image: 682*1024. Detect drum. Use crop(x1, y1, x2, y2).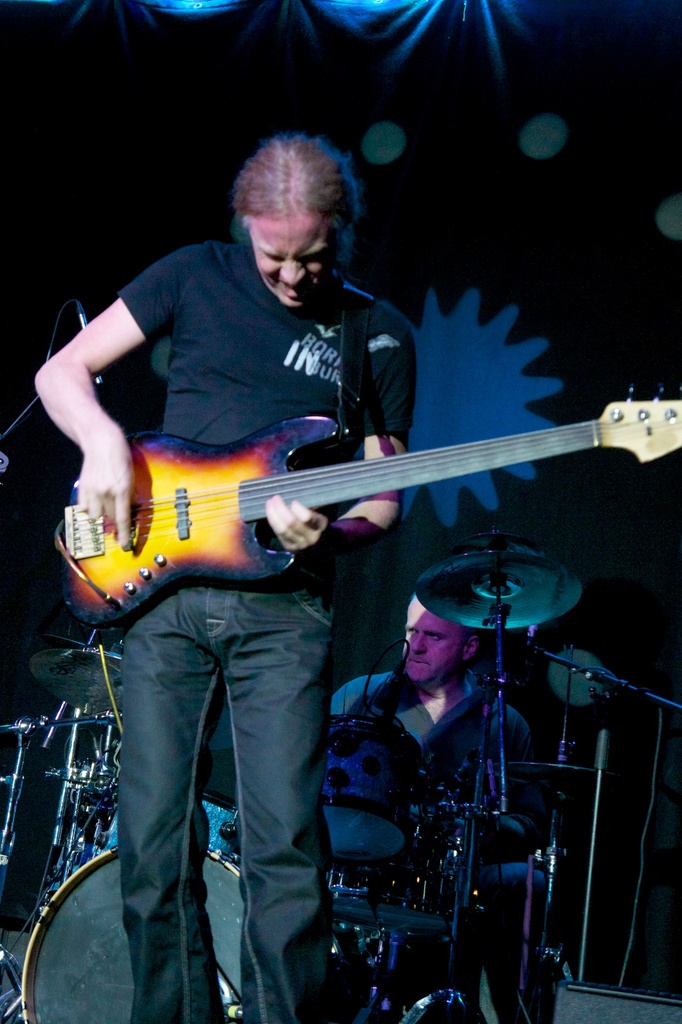
crop(320, 714, 435, 867).
